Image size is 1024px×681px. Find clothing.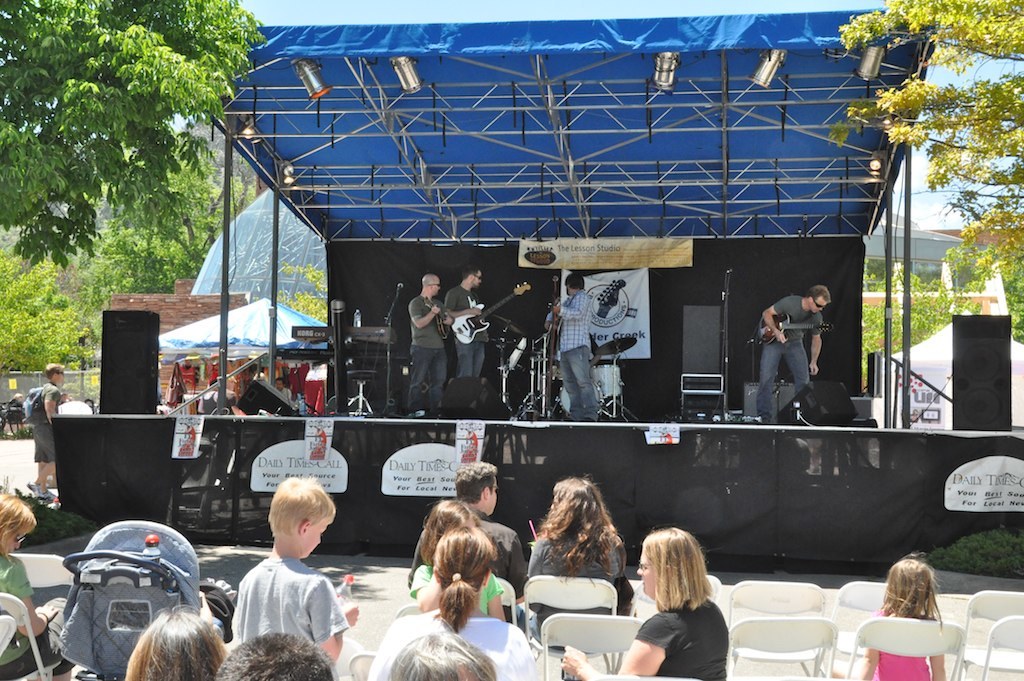
<region>542, 310, 559, 351</region>.
